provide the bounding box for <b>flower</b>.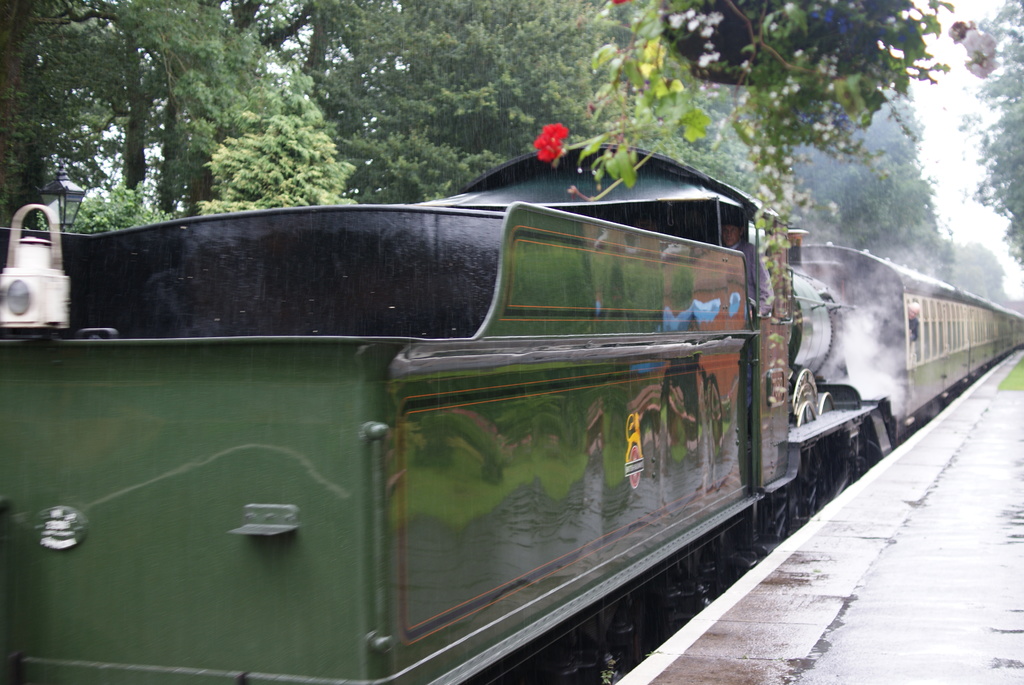
rect(972, 26, 998, 77).
